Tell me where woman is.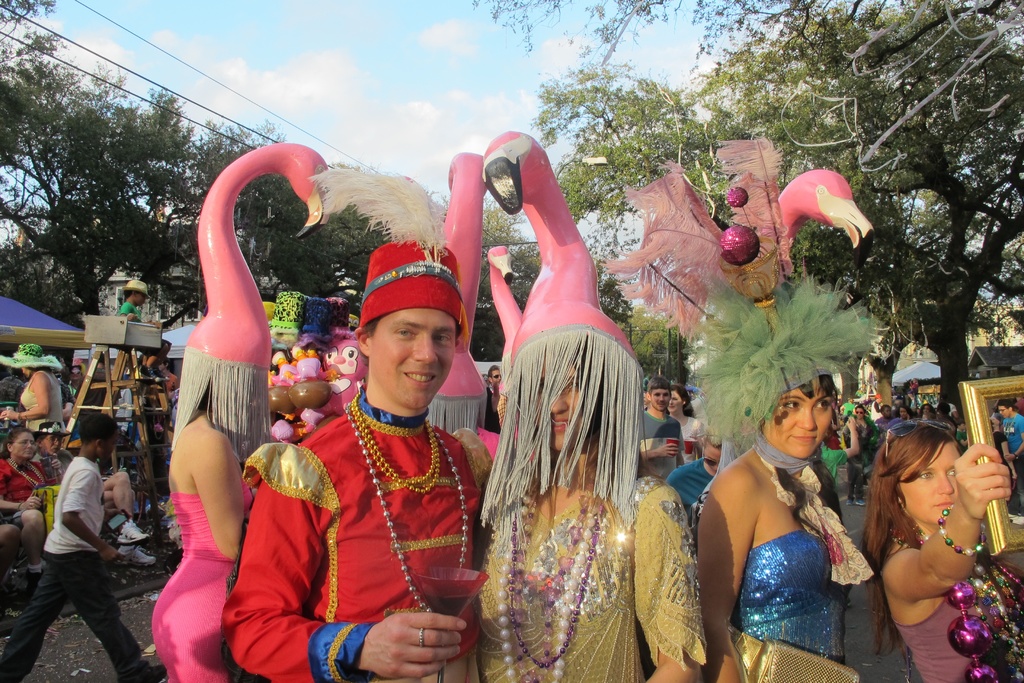
woman is at left=690, top=283, right=867, bottom=682.
